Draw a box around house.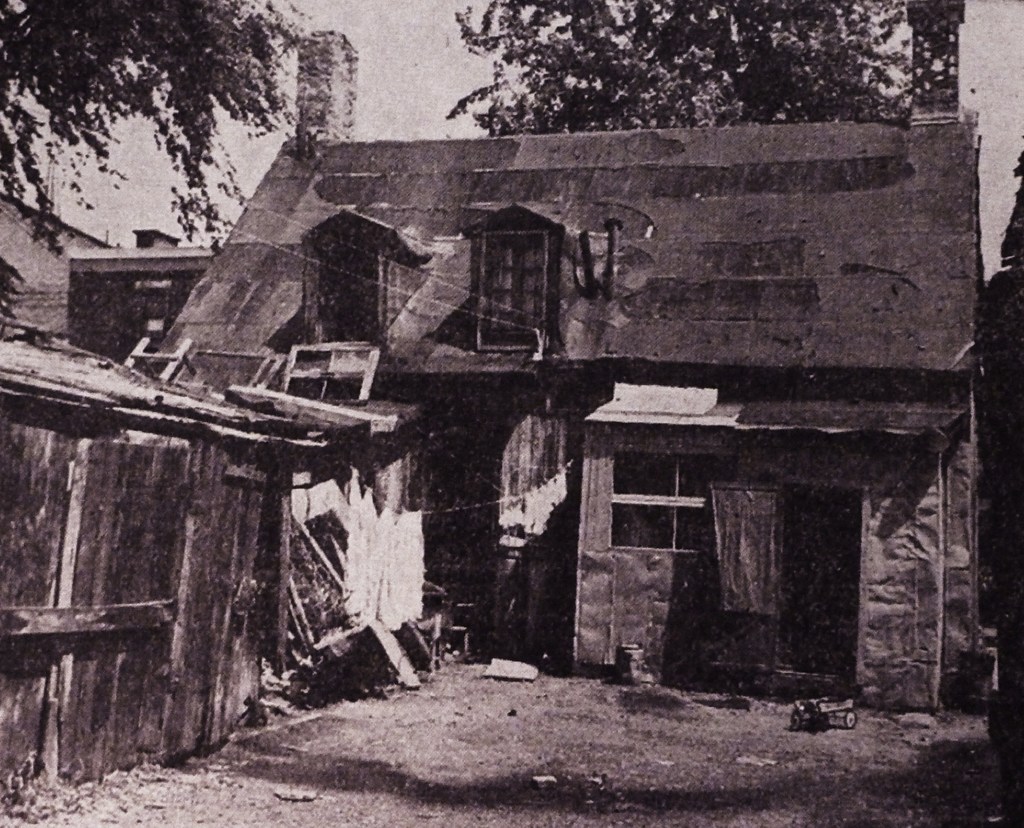
locate(62, 25, 1000, 657).
